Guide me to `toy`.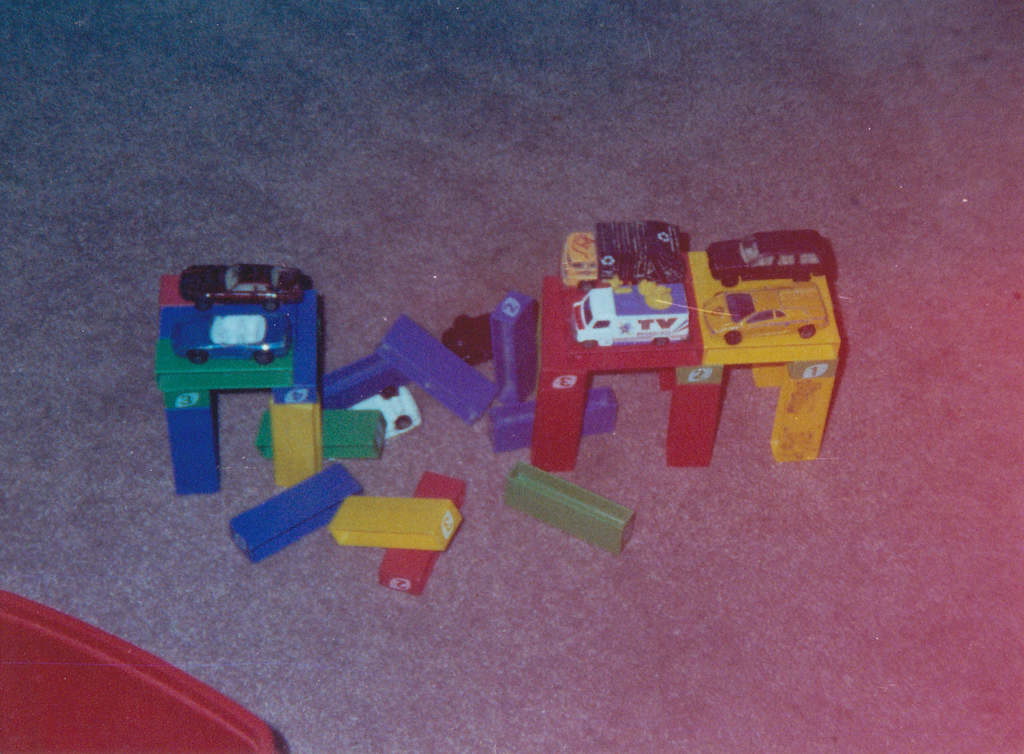
Guidance: rect(487, 388, 624, 454).
